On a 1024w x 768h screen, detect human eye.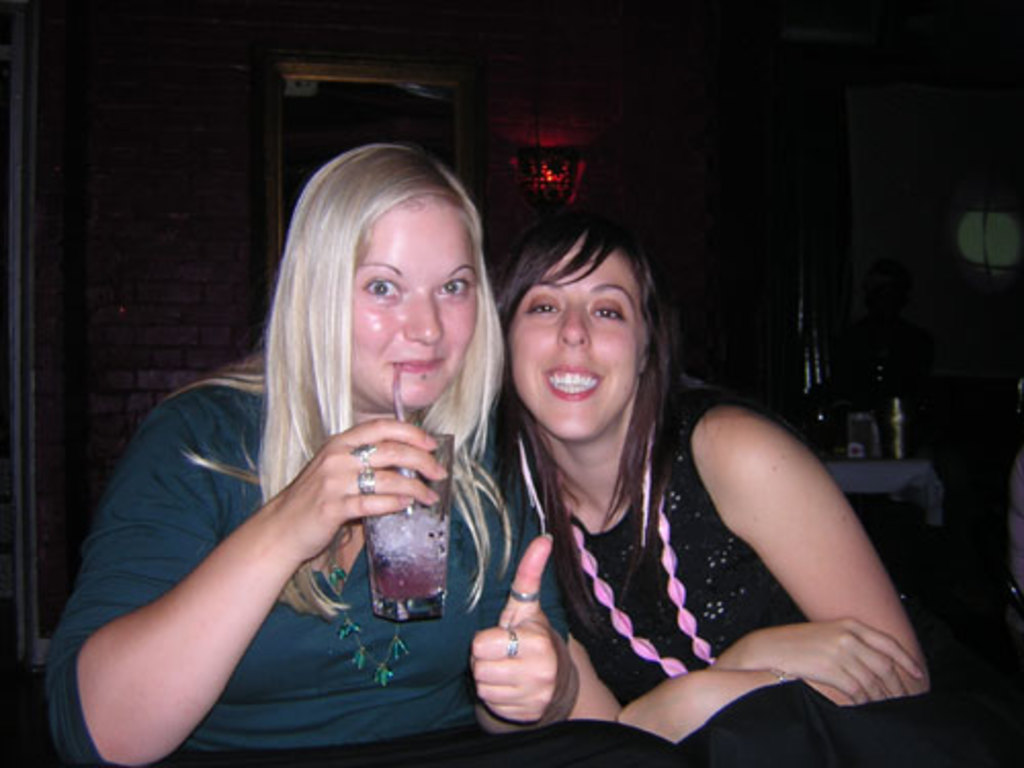
(left=590, top=301, right=629, bottom=326).
